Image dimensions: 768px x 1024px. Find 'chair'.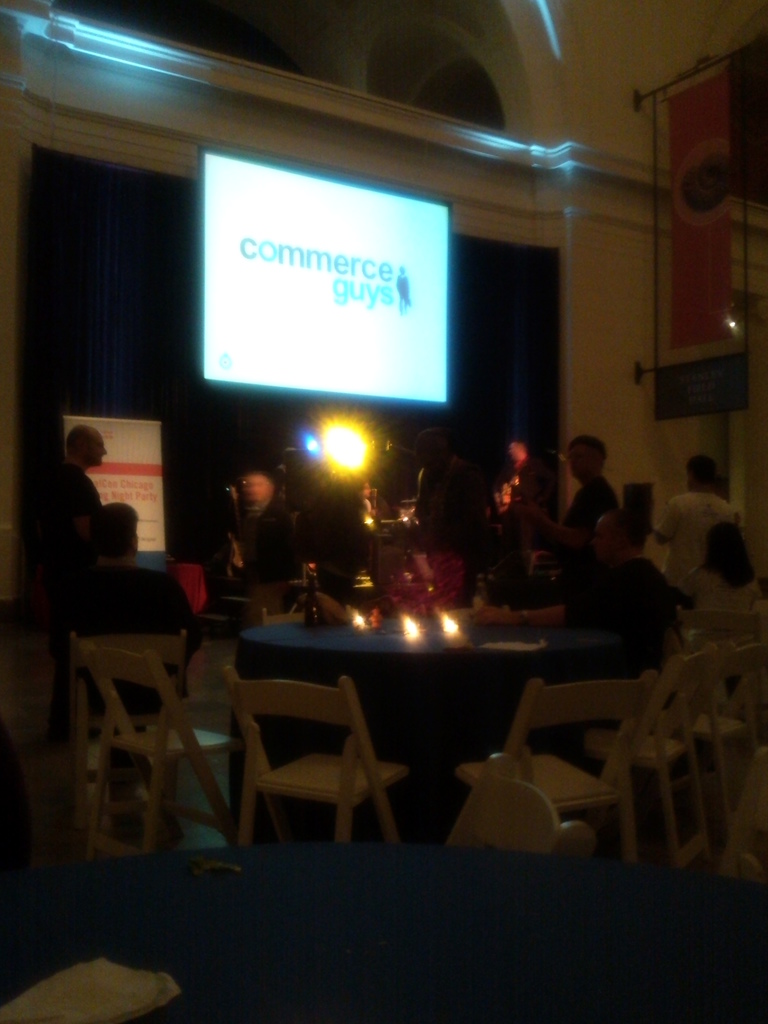
(left=448, top=675, right=652, bottom=870).
